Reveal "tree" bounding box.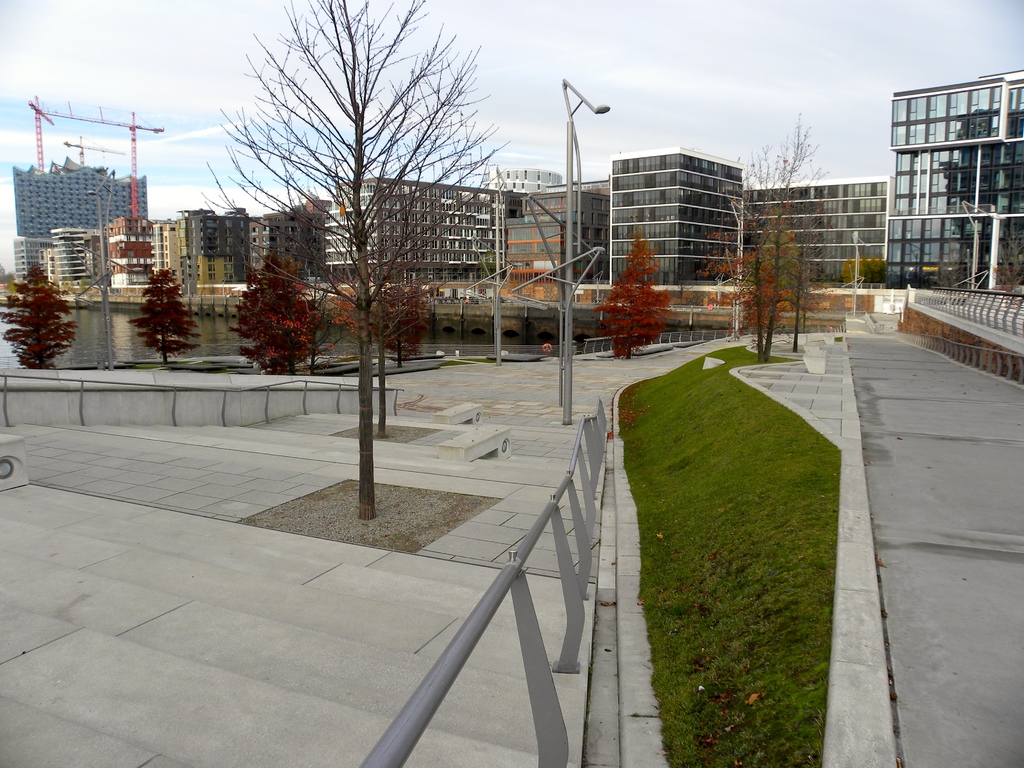
Revealed: left=845, top=254, right=888, bottom=282.
